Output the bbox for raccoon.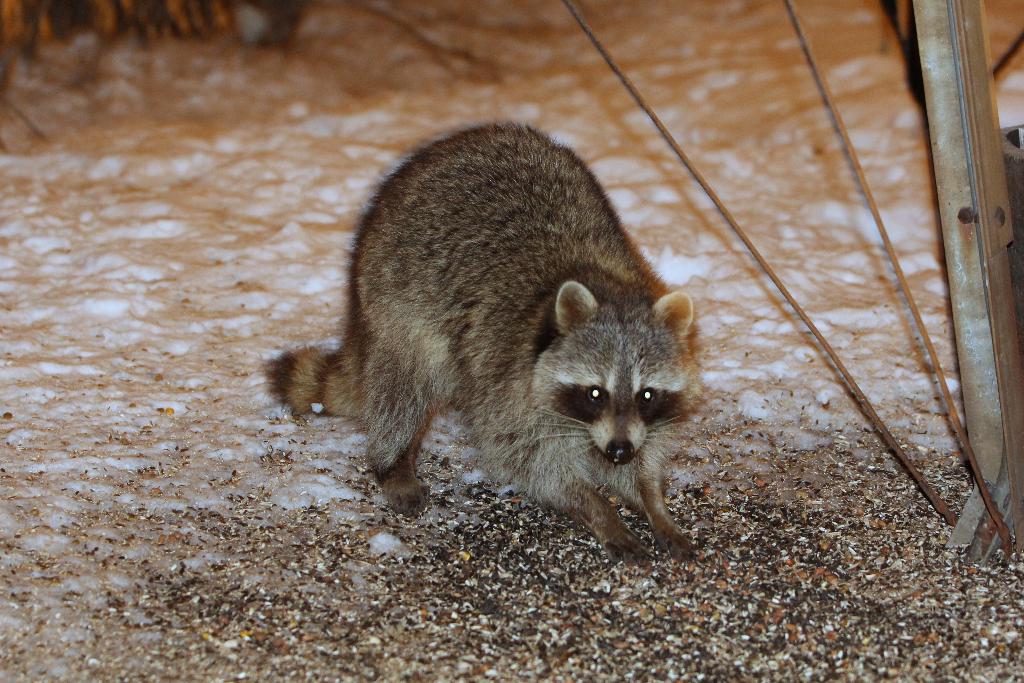
bbox=(264, 120, 701, 568).
